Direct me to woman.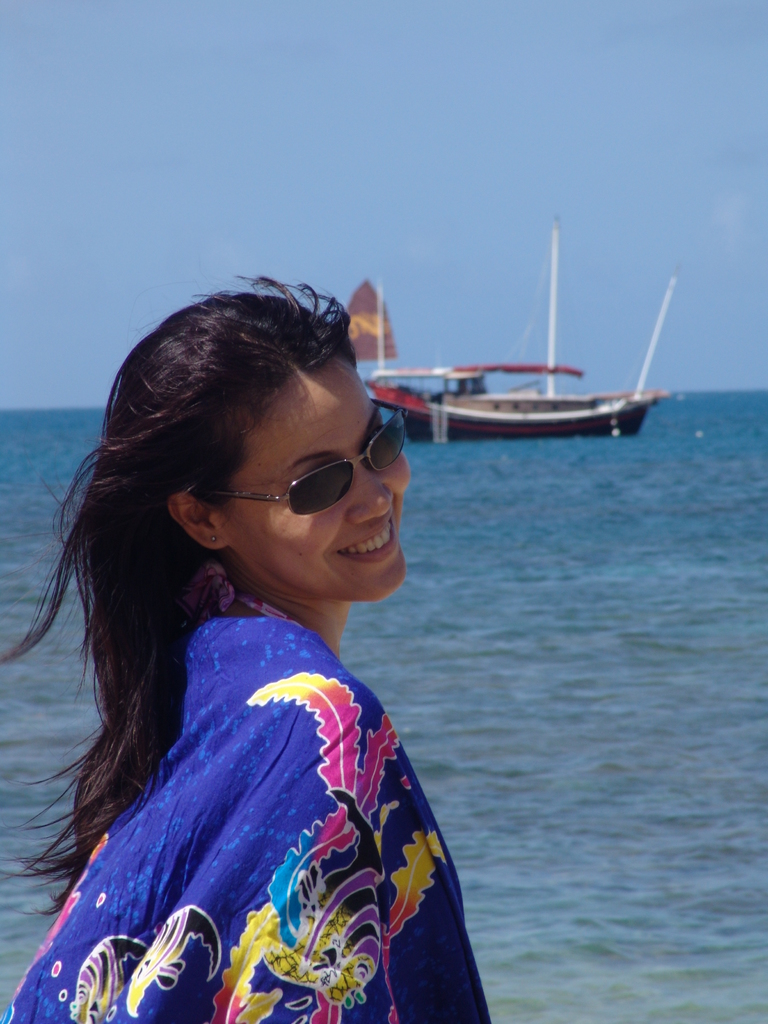
Direction: select_region(0, 260, 492, 1023).
